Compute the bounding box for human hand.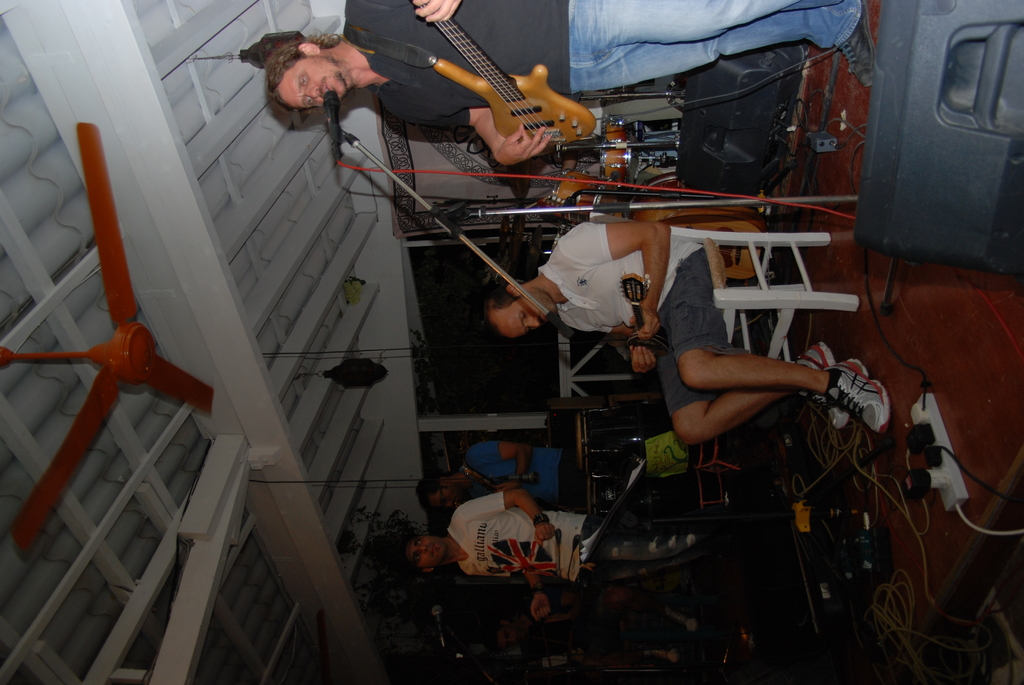
rect(499, 122, 552, 166).
